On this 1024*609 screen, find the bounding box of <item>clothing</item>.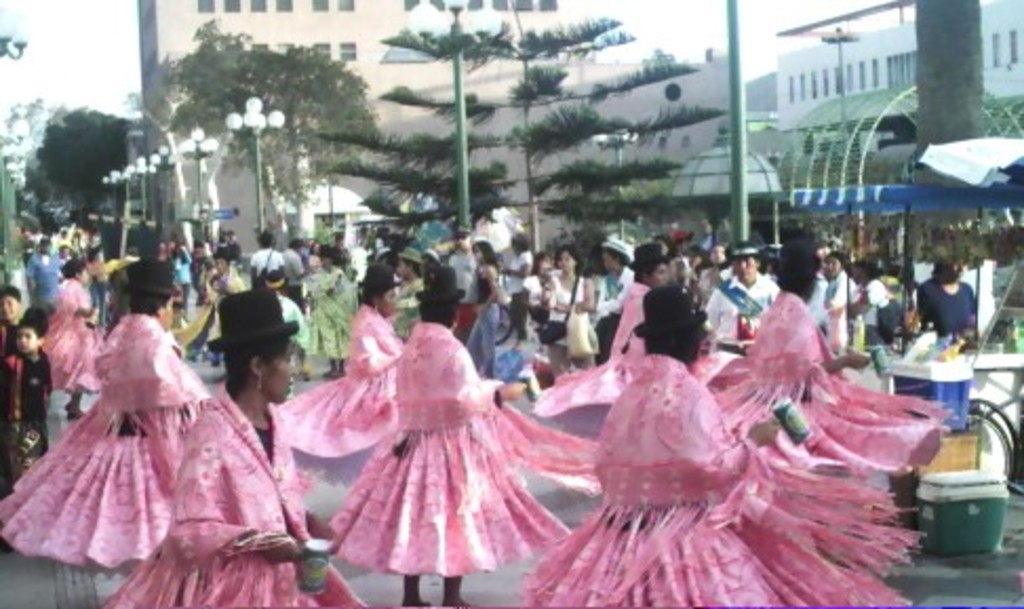
Bounding box: [550,360,921,607].
